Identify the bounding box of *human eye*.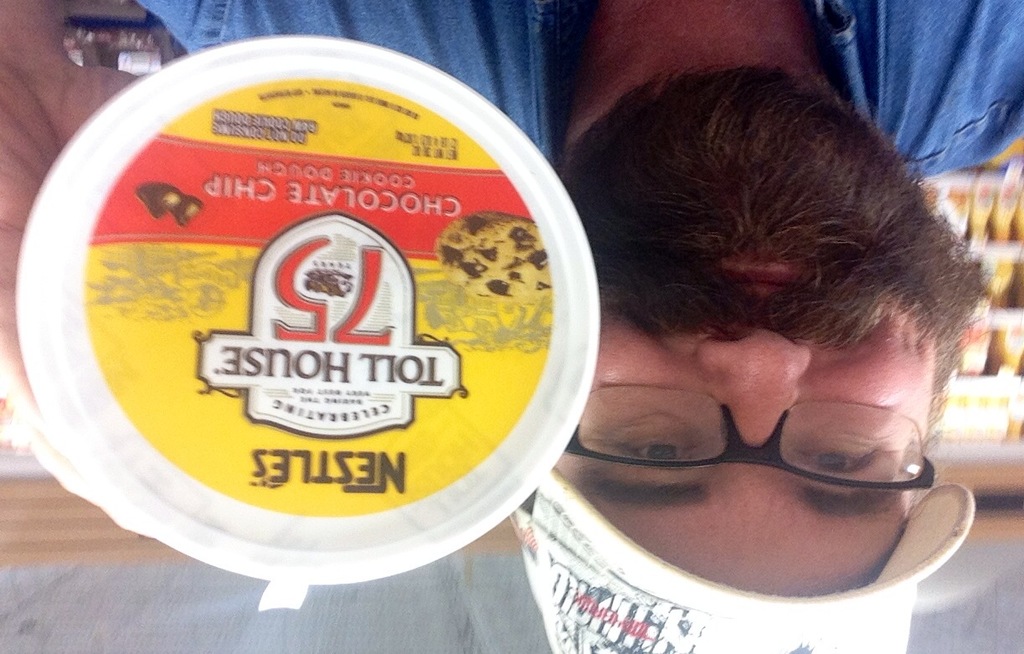
rect(786, 424, 891, 485).
